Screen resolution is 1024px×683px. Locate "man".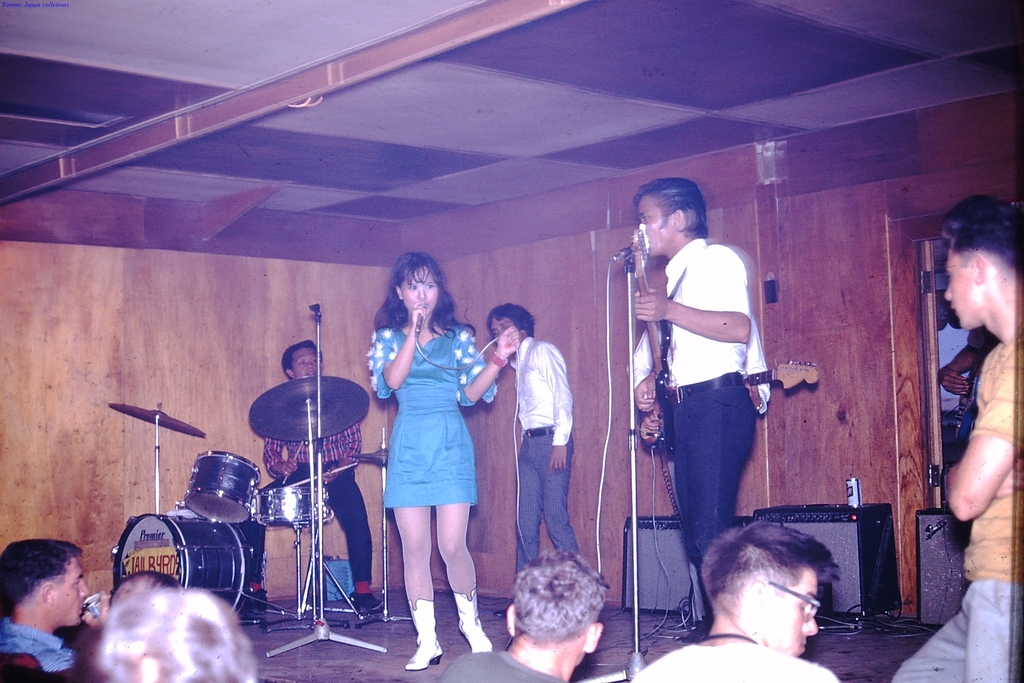
box=[0, 540, 110, 682].
